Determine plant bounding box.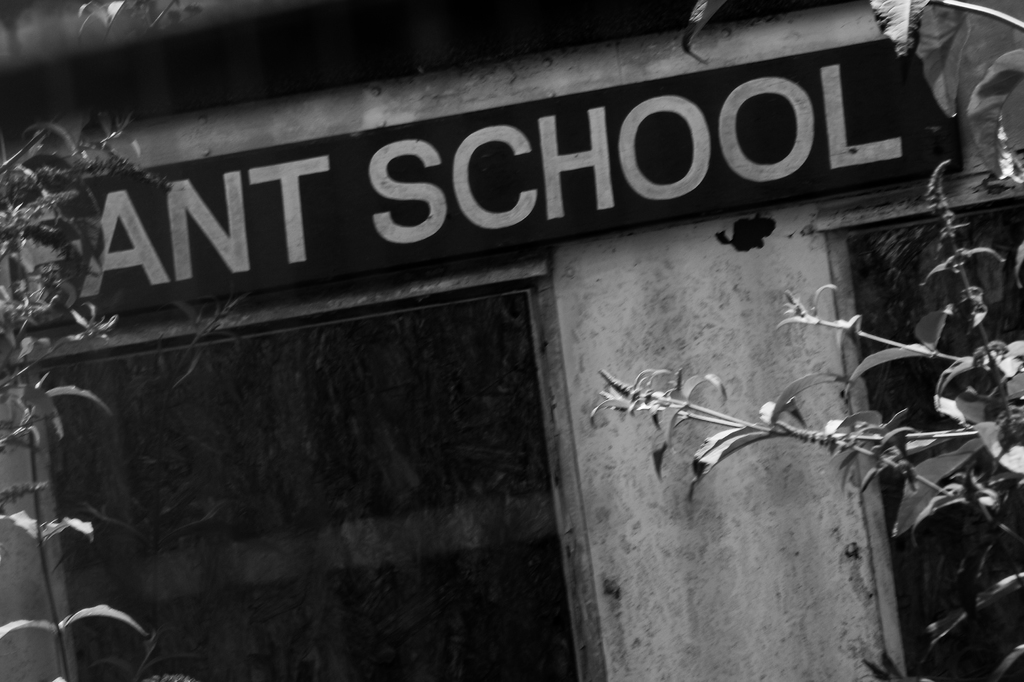
Determined: locate(590, 0, 1023, 681).
